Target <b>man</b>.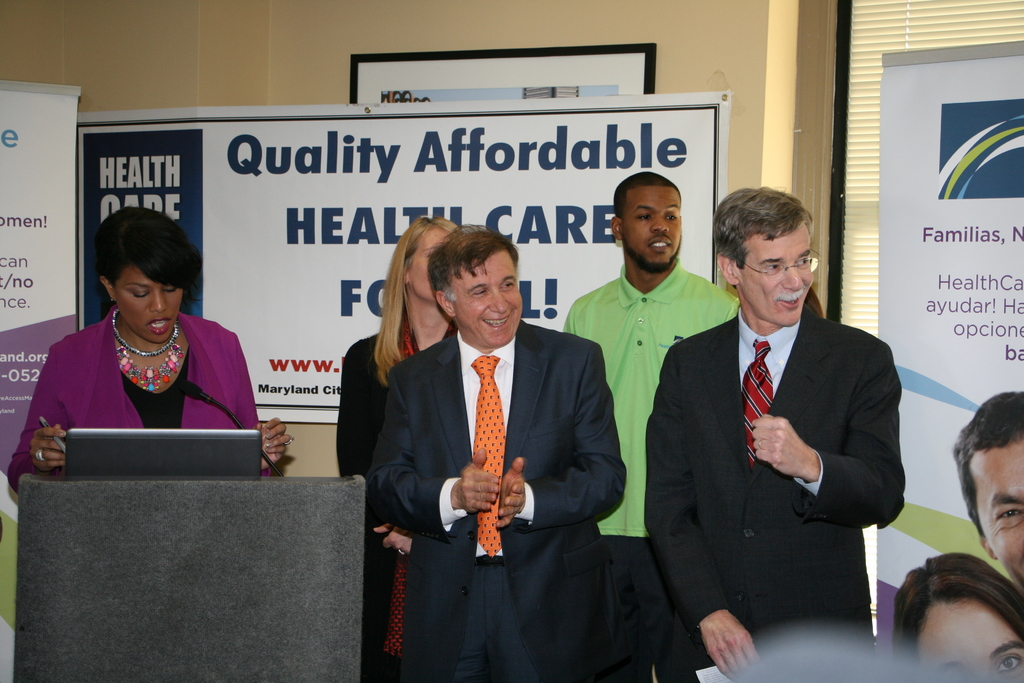
Target region: [left=367, top=226, right=635, bottom=681].
